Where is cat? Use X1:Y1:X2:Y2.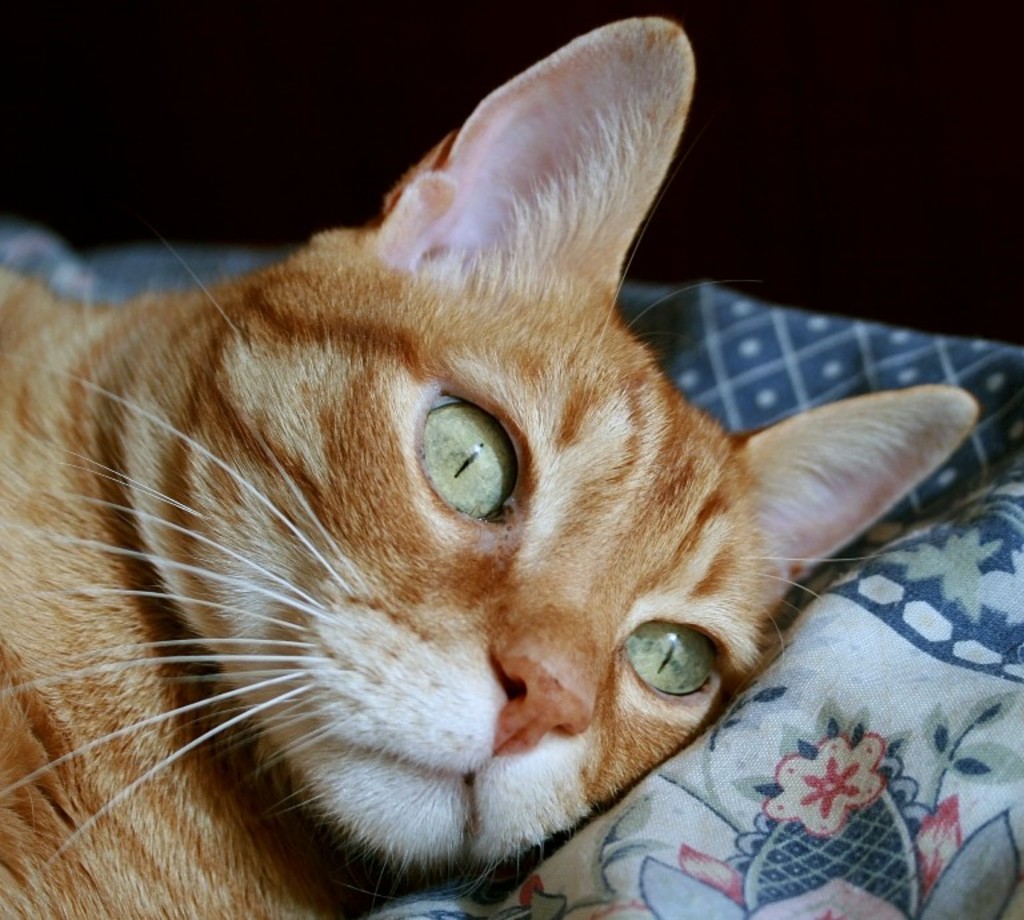
0:11:985:919.
